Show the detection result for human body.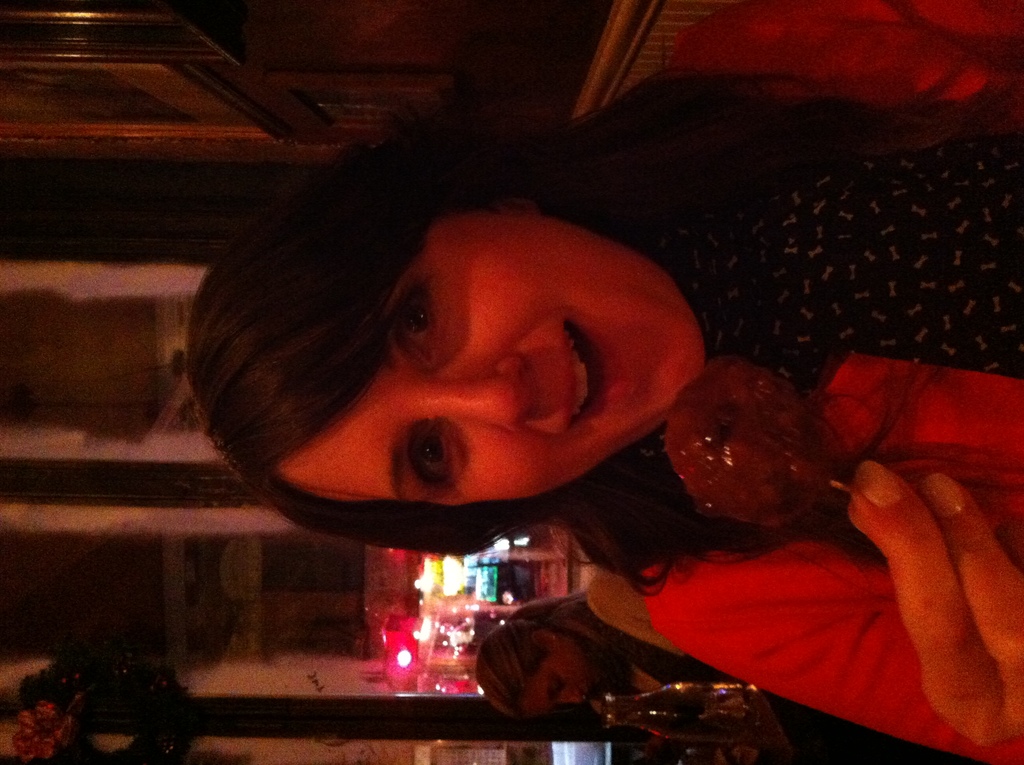
{"left": 183, "top": 65, "right": 1023, "bottom": 764}.
